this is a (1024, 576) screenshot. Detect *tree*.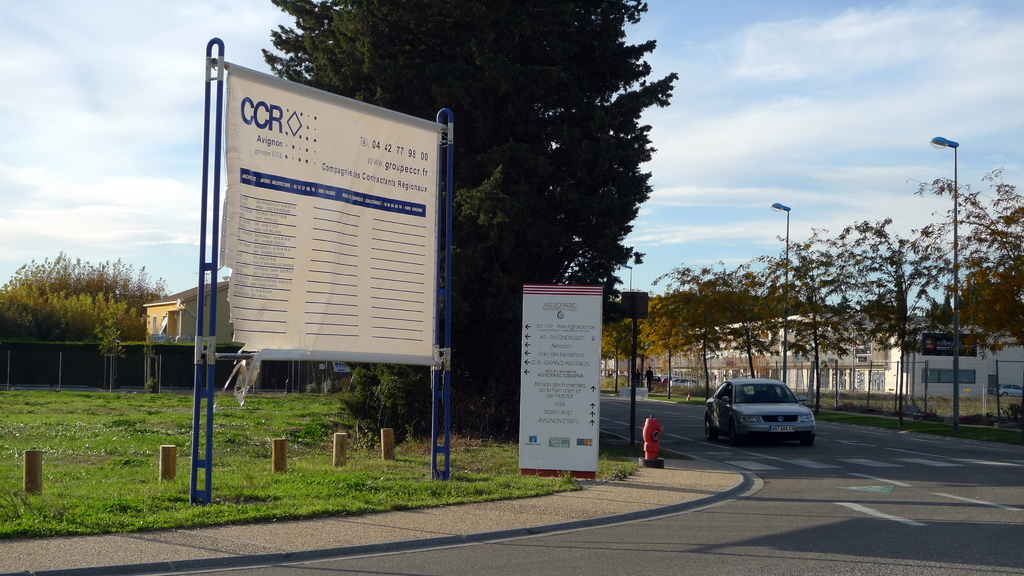
<box>643,255,768,403</box>.
